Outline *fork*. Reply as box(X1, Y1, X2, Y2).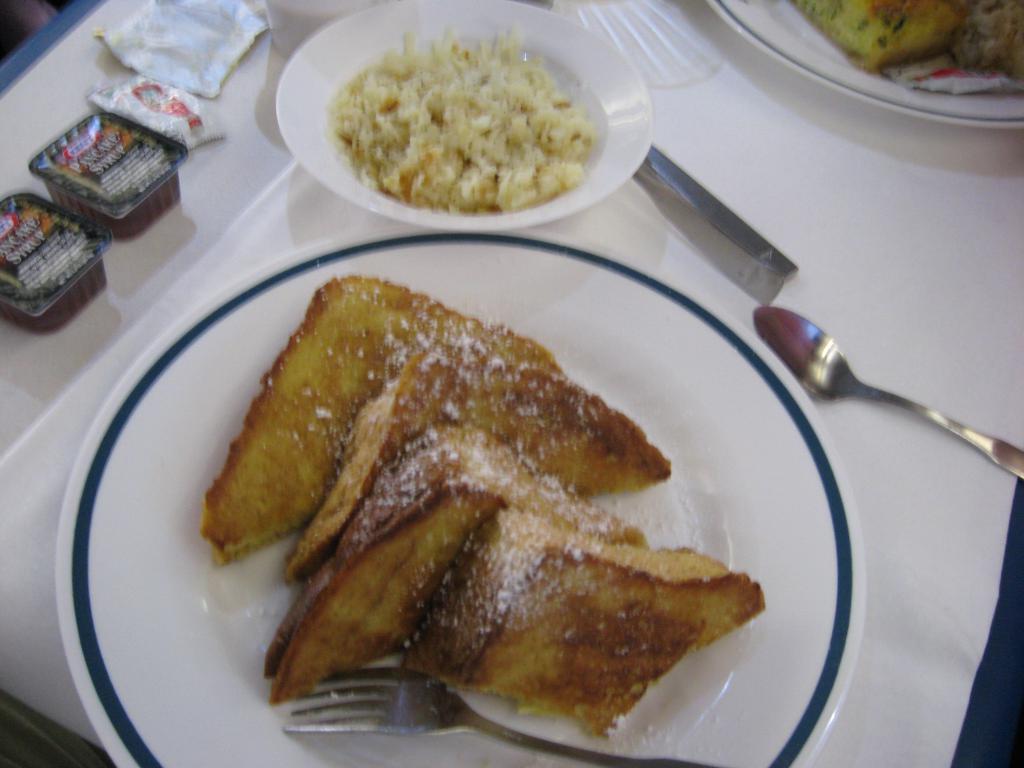
box(283, 664, 723, 767).
